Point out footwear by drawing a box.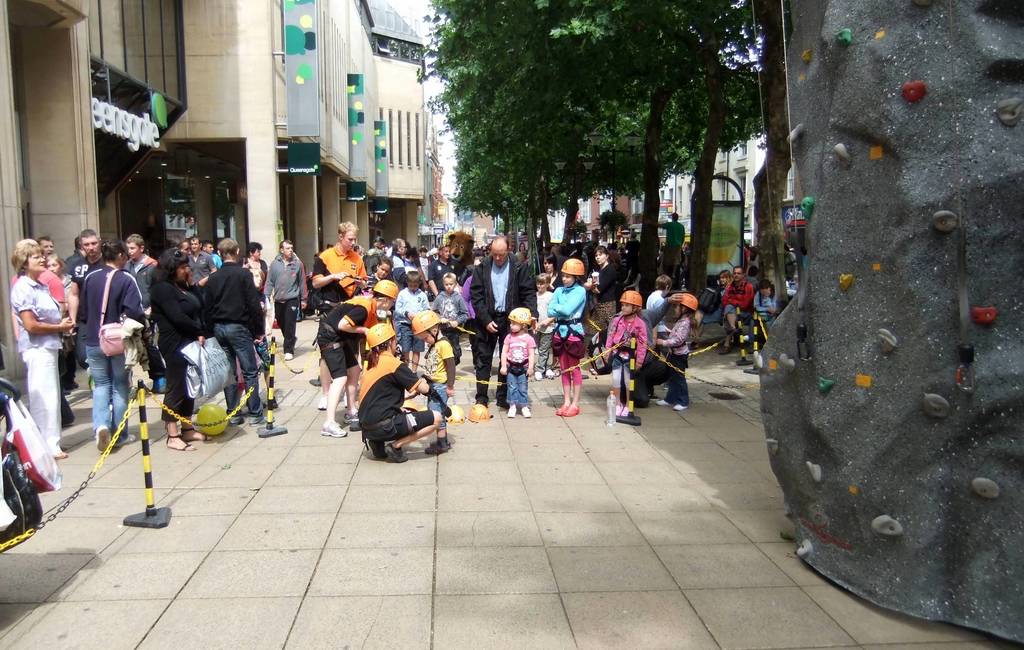
620 405 628 416.
